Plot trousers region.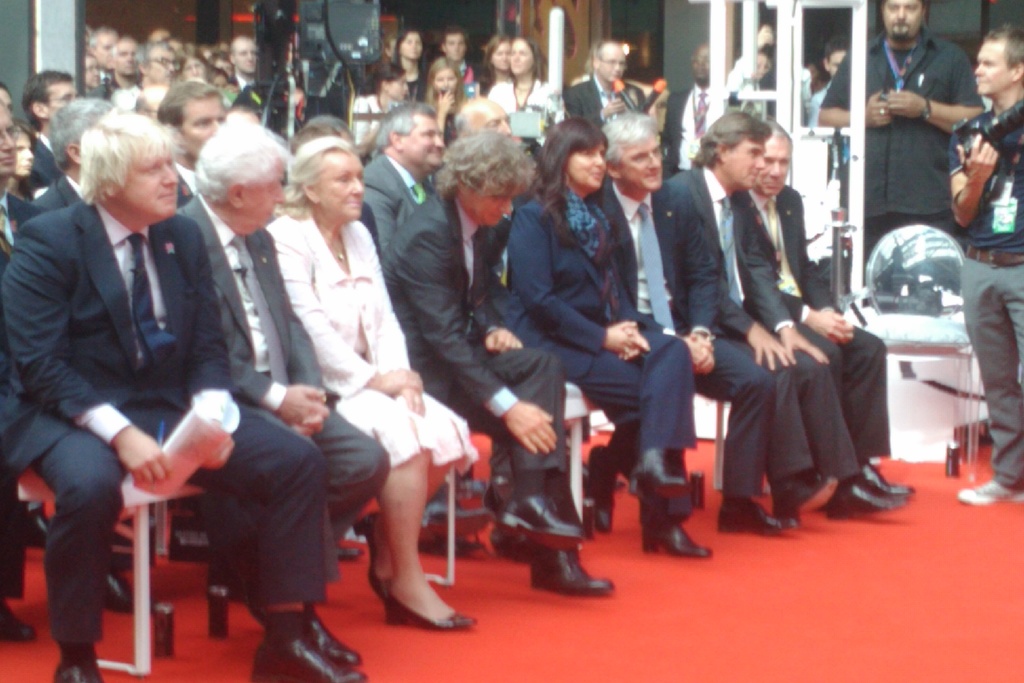
Plotted at [x1=863, y1=208, x2=961, y2=273].
